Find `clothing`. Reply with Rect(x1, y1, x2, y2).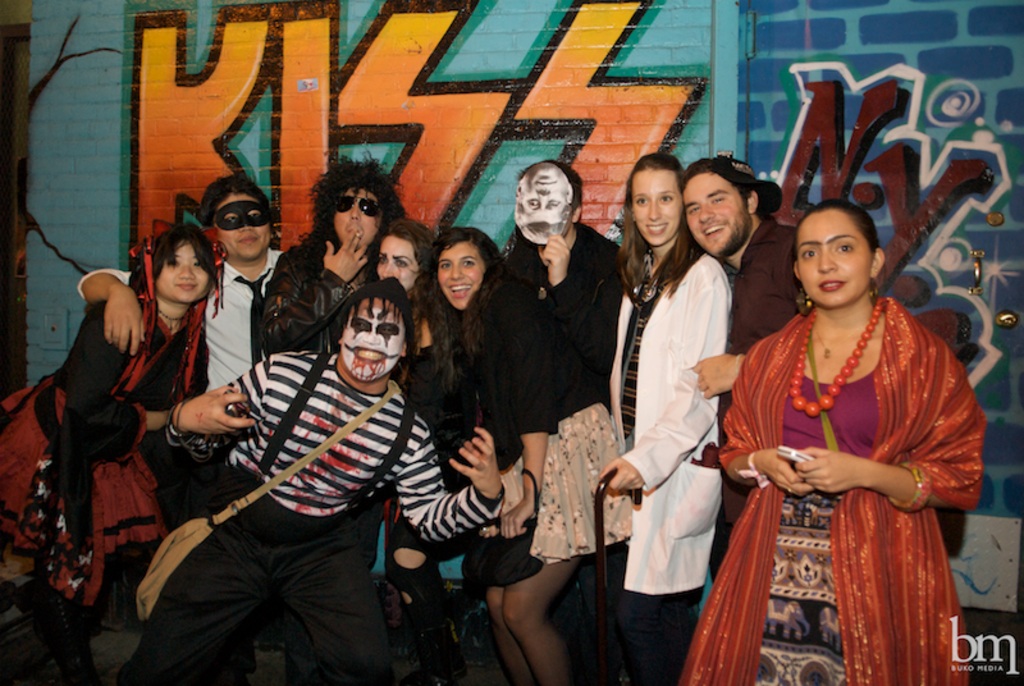
Rect(256, 233, 361, 367).
